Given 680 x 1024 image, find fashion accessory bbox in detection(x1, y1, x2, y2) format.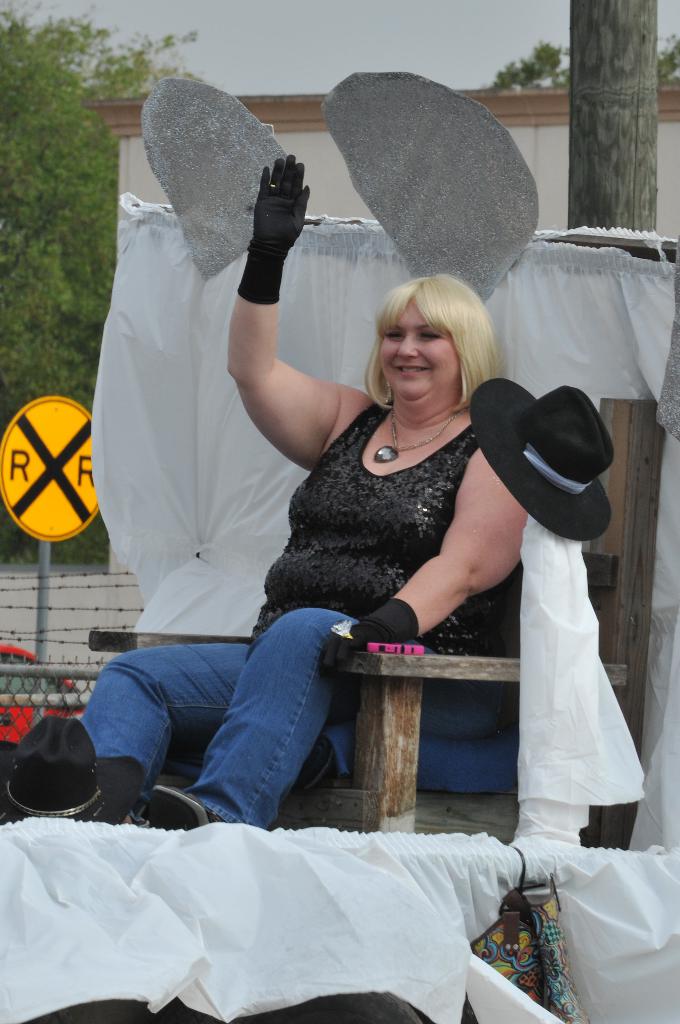
detection(0, 712, 145, 826).
